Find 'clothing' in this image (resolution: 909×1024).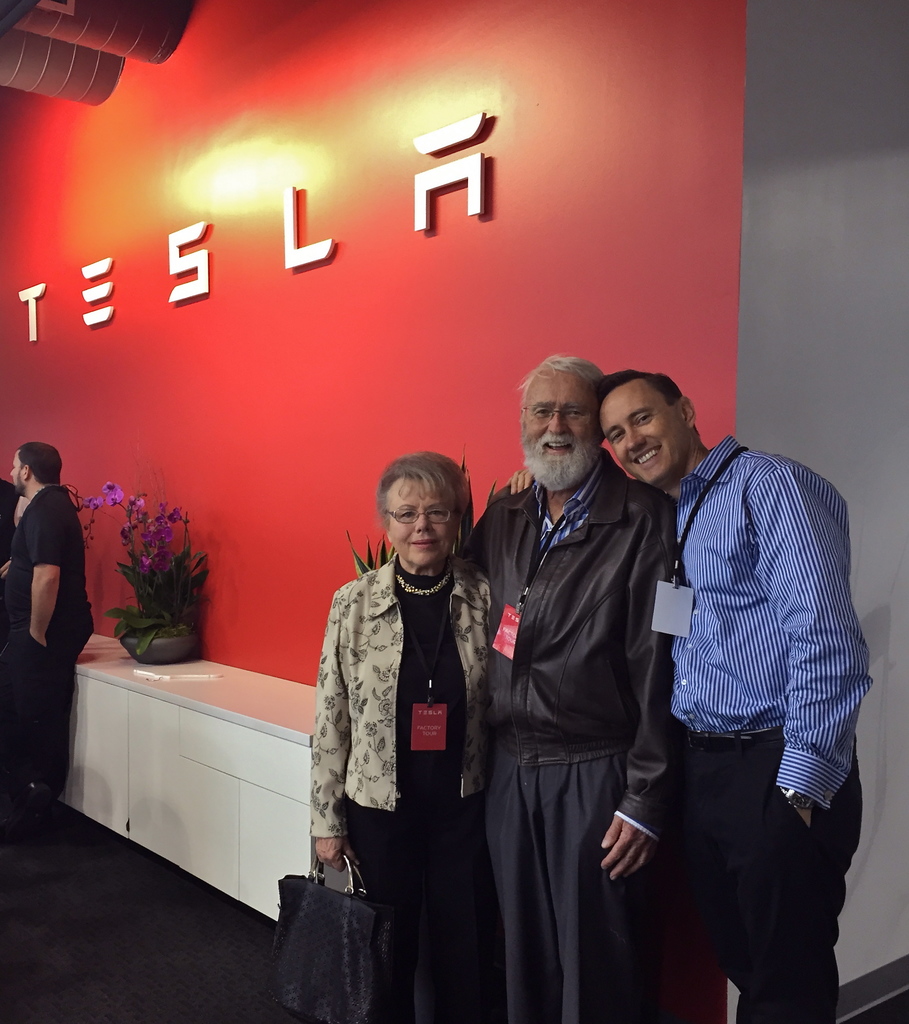
(672, 438, 862, 1011).
